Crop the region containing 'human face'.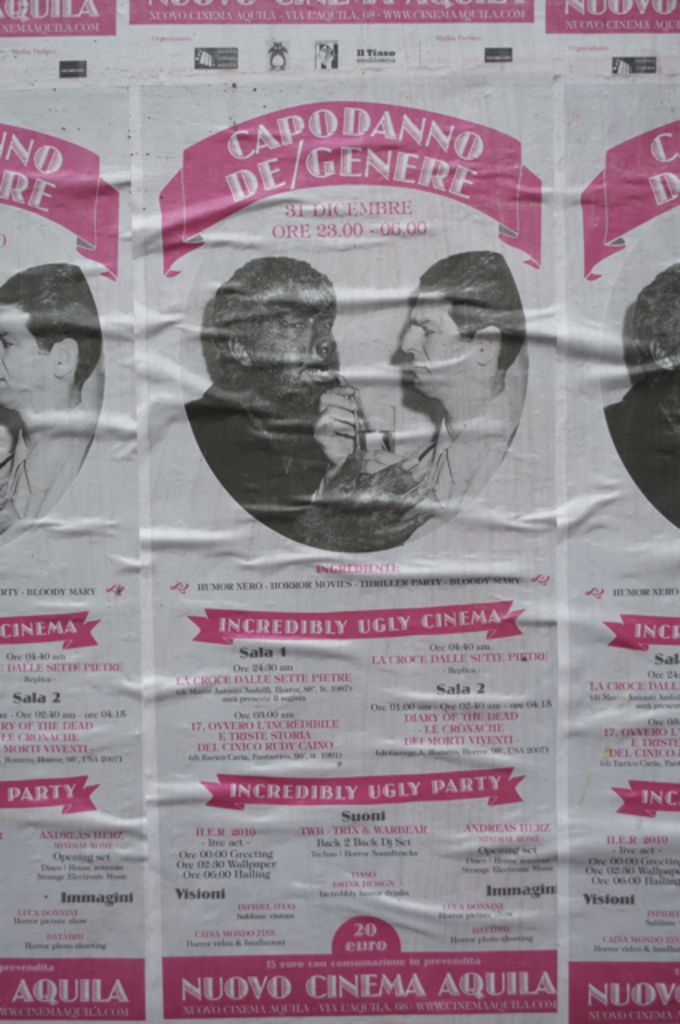
Crop region: 0 301 48 406.
